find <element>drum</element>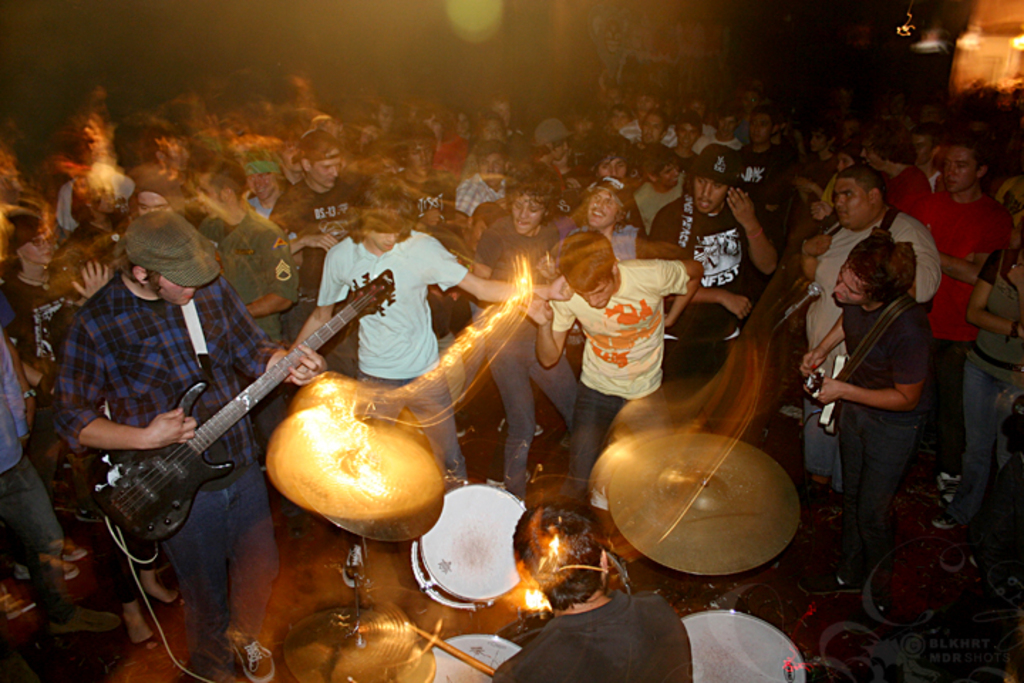
417 630 526 682
